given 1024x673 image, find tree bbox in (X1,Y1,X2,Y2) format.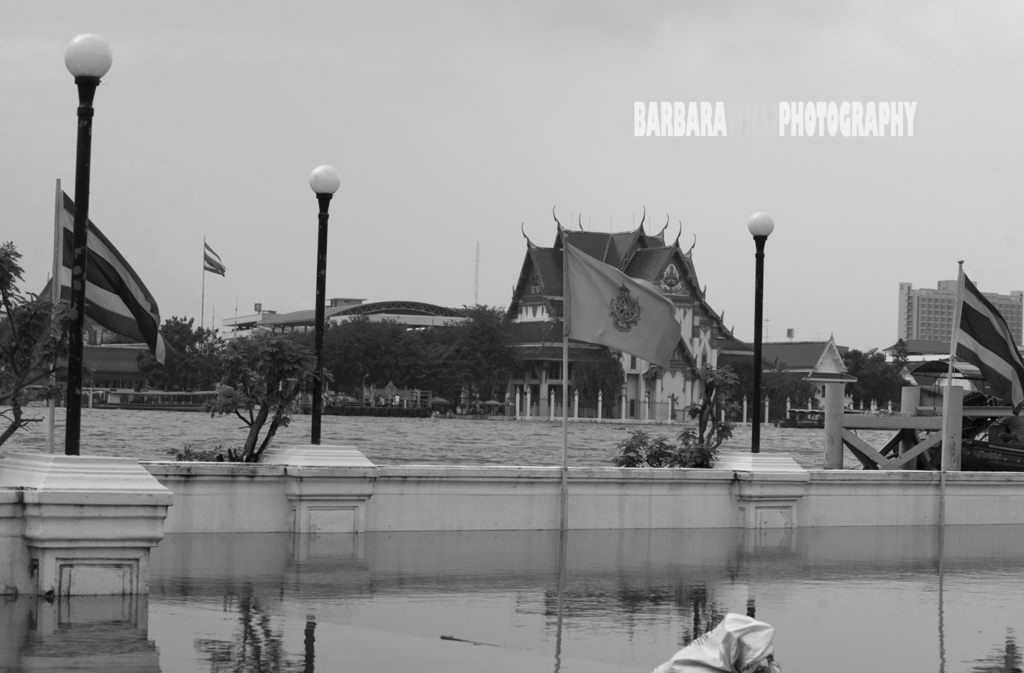
(417,303,533,412).
